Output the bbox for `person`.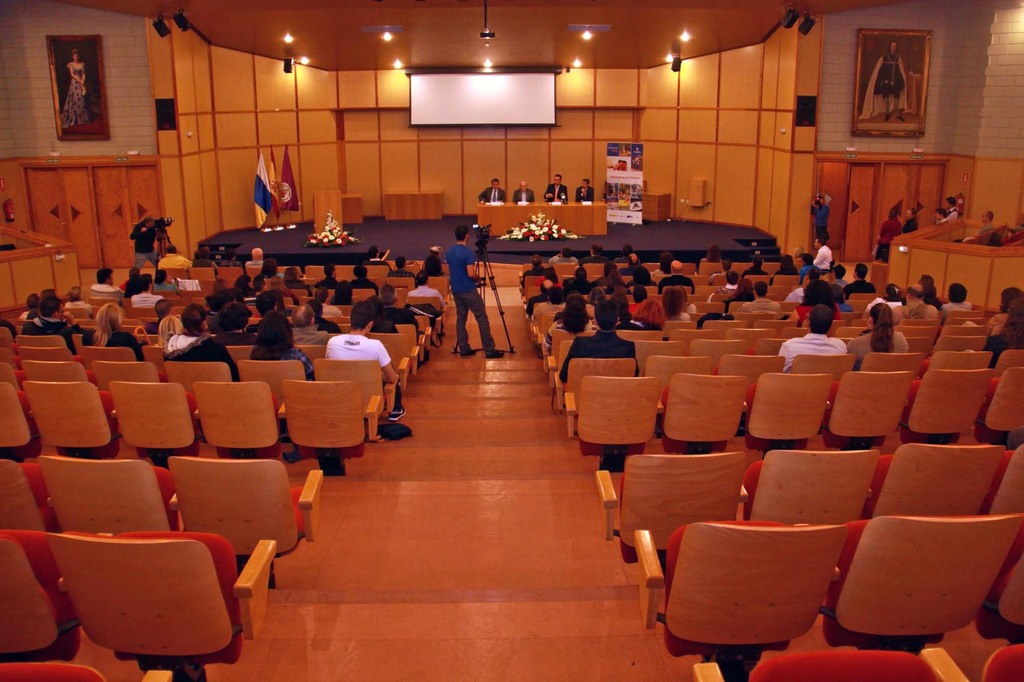
region(248, 307, 314, 385).
